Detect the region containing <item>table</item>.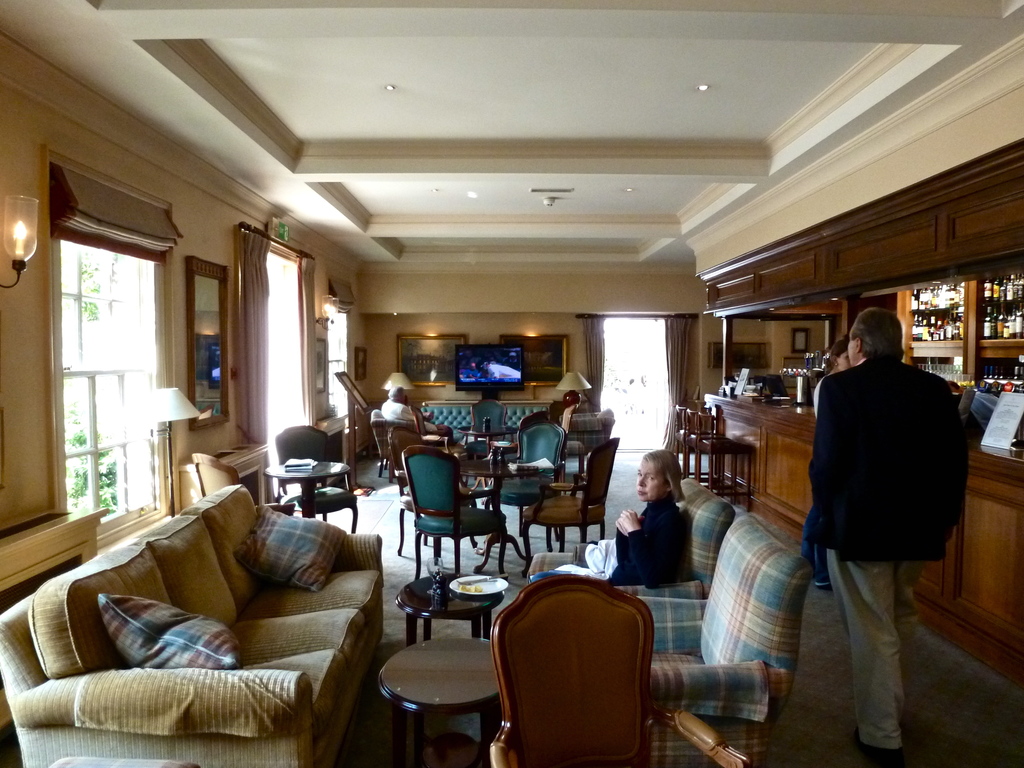
(x1=433, y1=432, x2=564, y2=571).
